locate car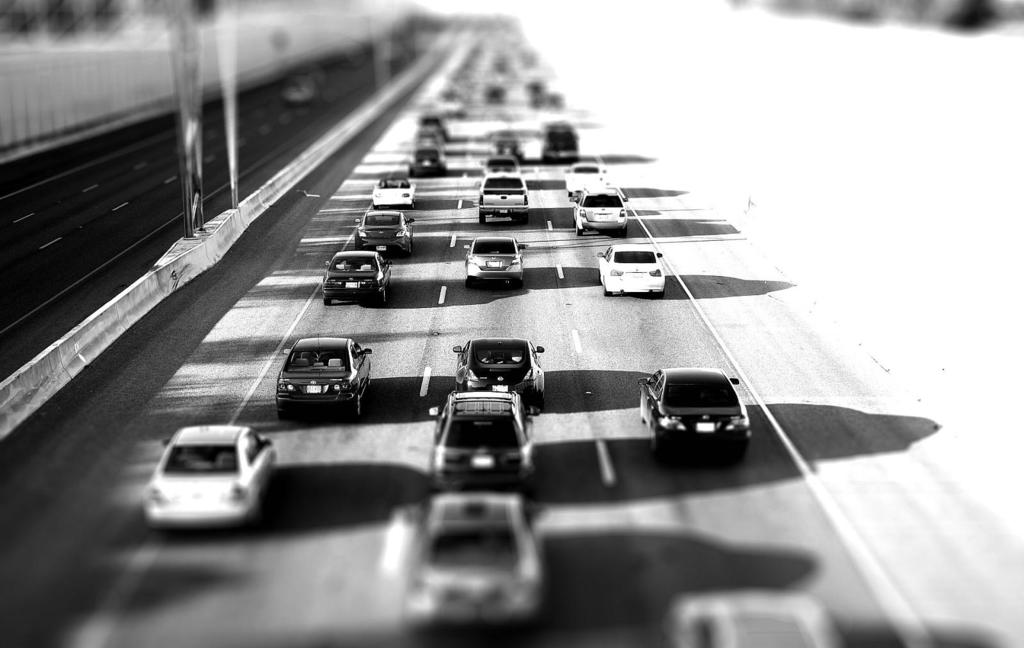
bbox=(570, 187, 627, 236)
